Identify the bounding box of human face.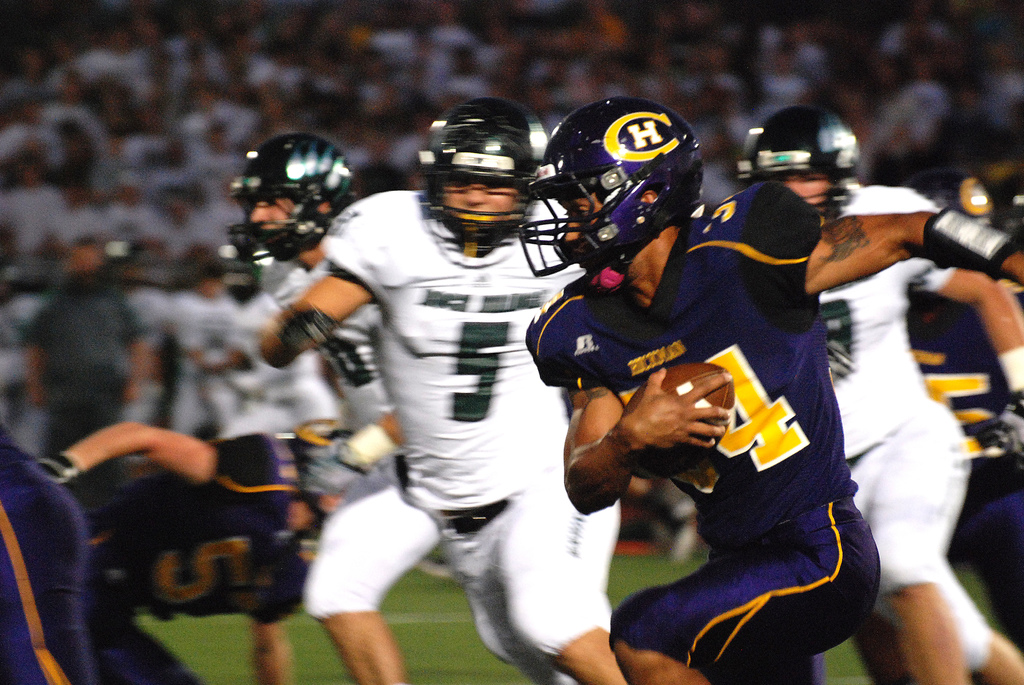
(x1=252, y1=198, x2=296, y2=227).
